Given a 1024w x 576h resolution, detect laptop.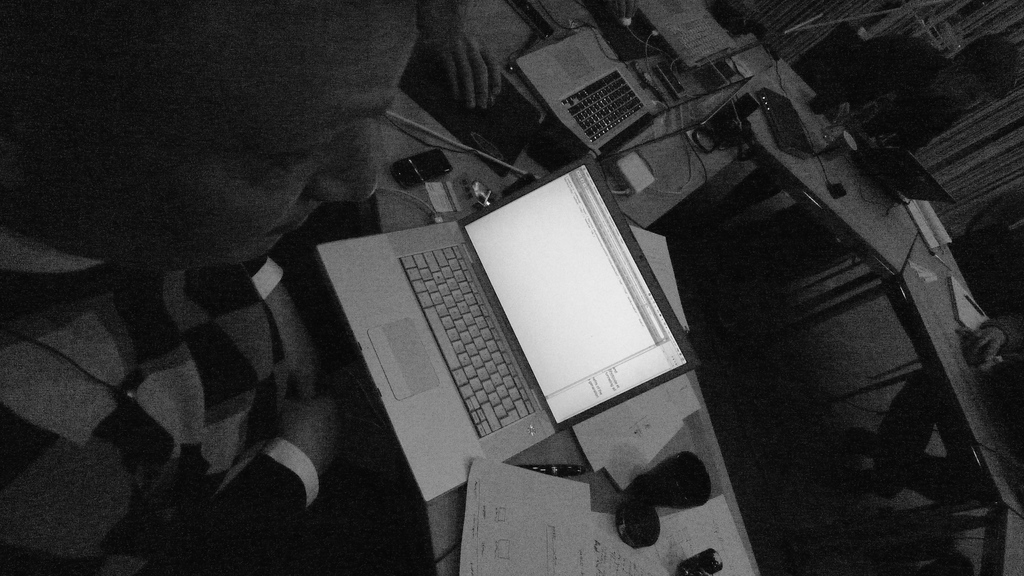
BBox(512, 24, 753, 168).
